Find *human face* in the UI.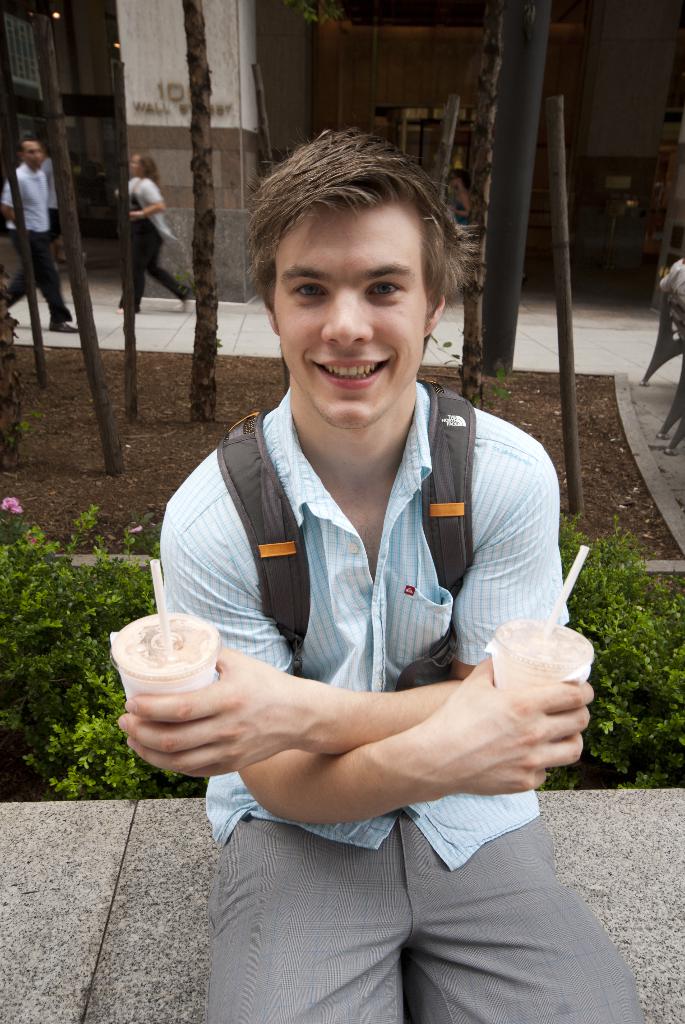
UI element at <box>26,140,45,168</box>.
